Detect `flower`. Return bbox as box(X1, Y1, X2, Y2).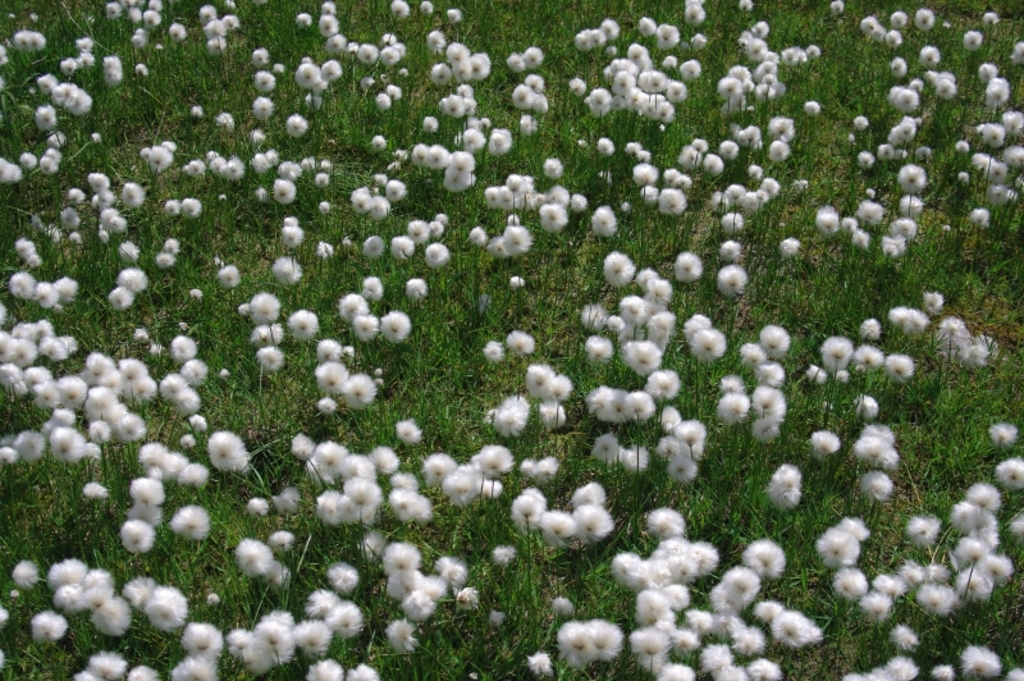
box(579, 253, 709, 367).
